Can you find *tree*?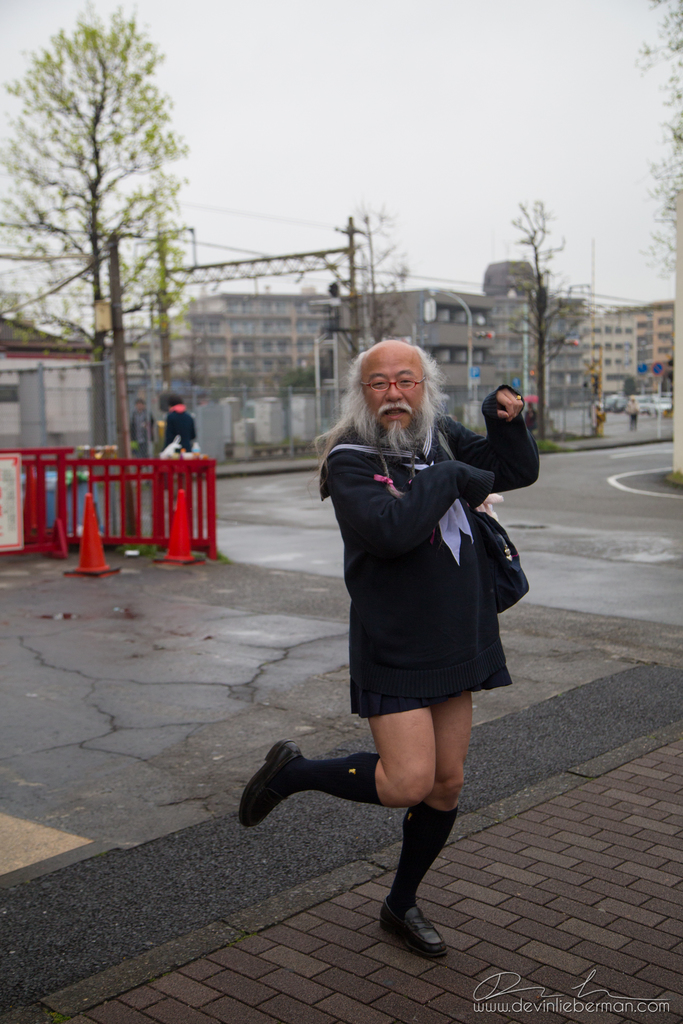
Yes, bounding box: (left=329, top=200, right=407, bottom=366).
